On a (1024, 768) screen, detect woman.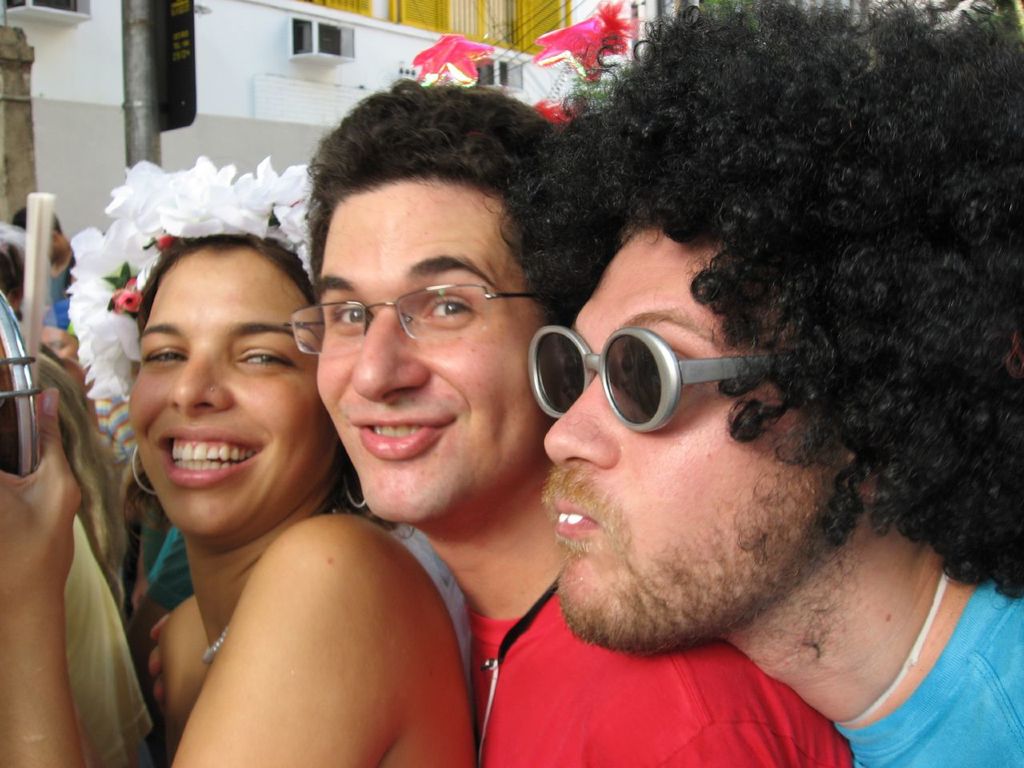
(x1=65, y1=201, x2=422, y2=760).
